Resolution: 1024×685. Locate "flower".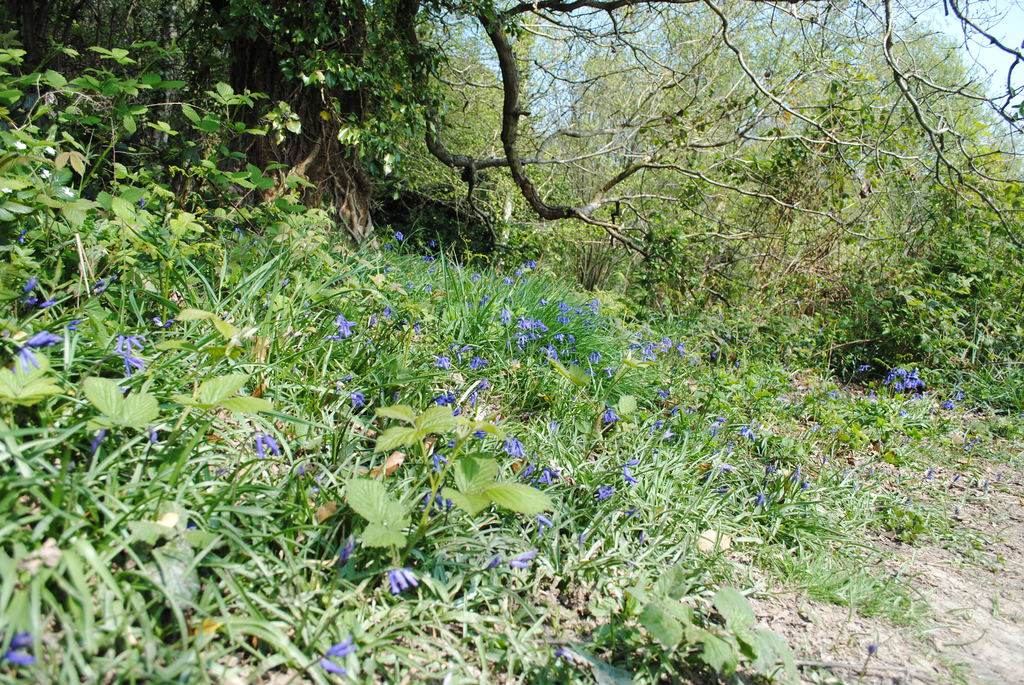
region(20, 326, 60, 381).
